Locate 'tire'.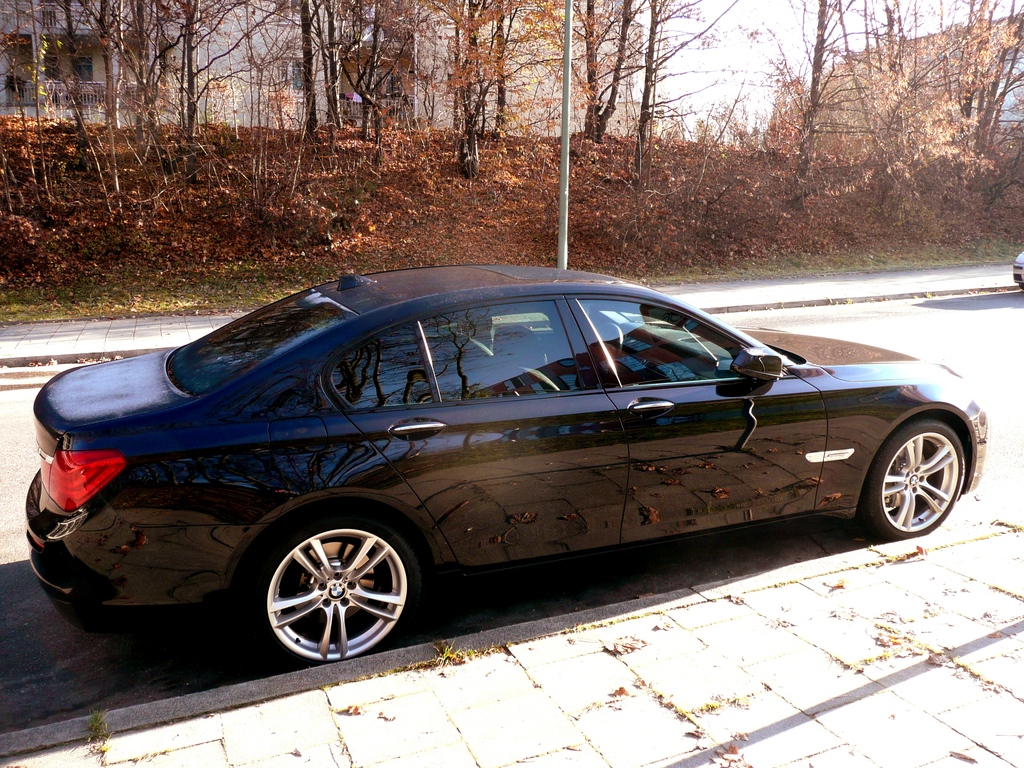
Bounding box: x1=248 y1=517 x2=412 y2=672.
